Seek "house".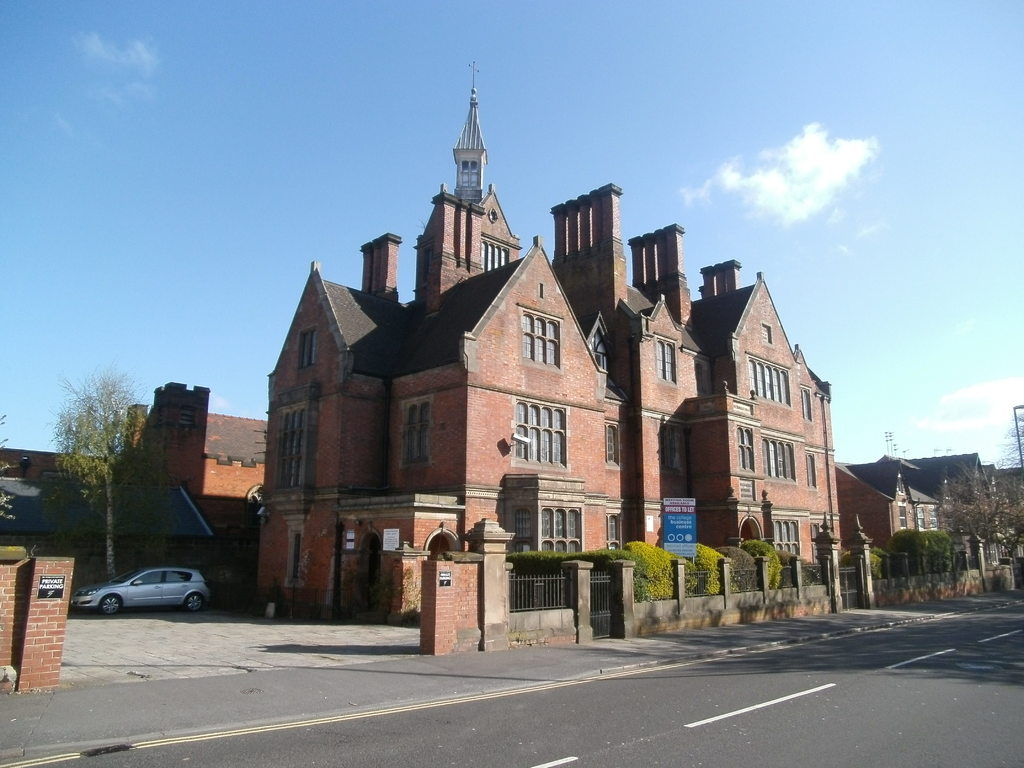
(x1=0, y1=445, x2=128, y2=590).
